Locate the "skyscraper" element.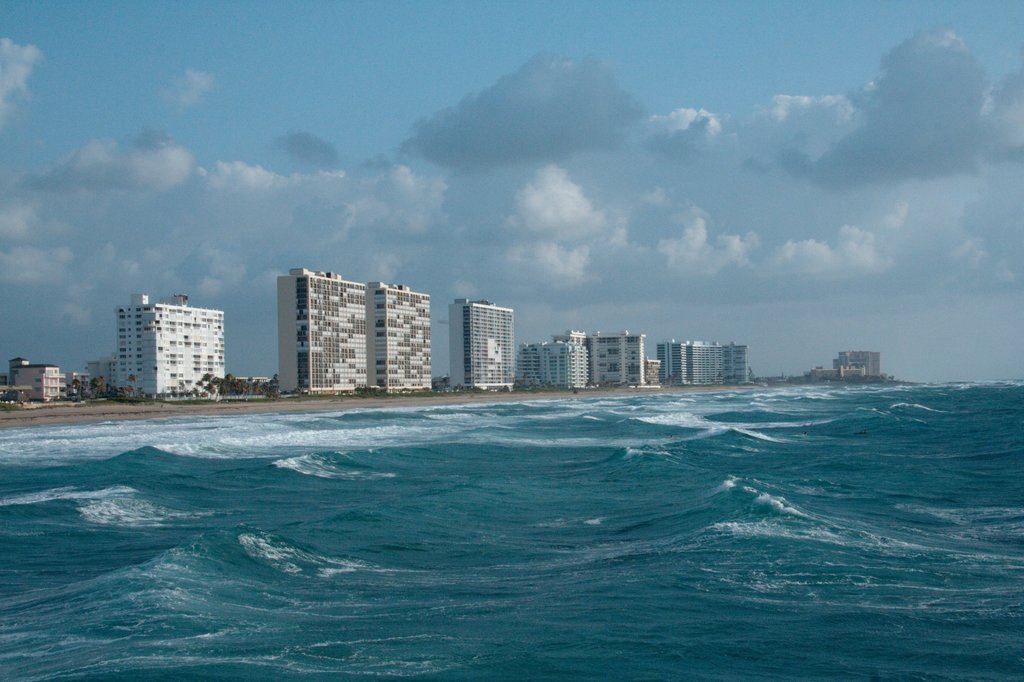
Element bbox: crop(273, 264, 369, 396).
